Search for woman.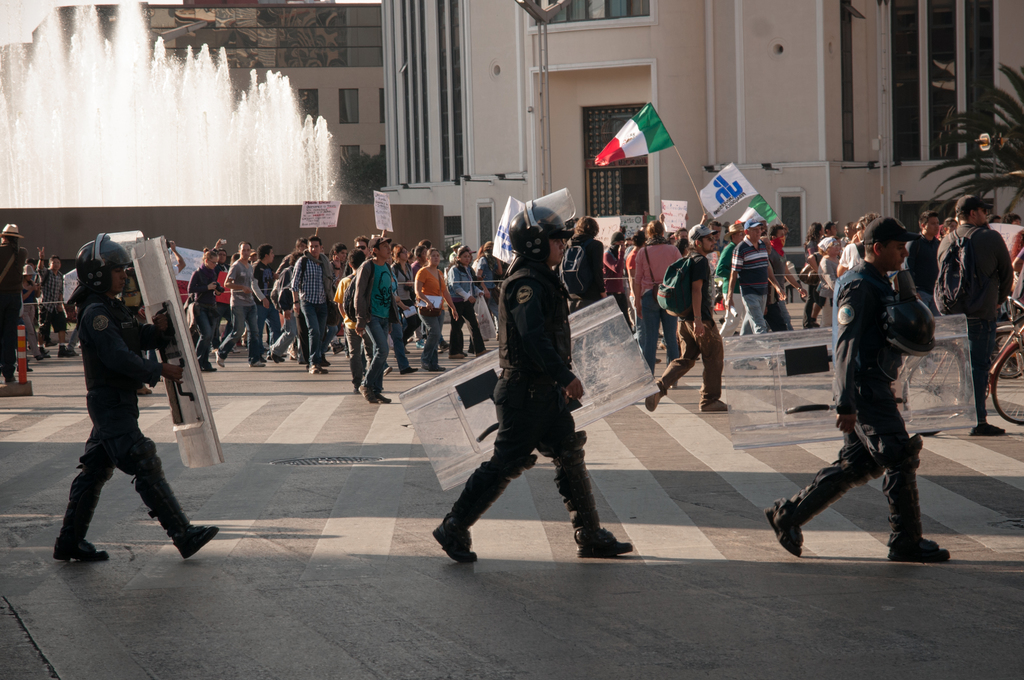
Found at [x1=802, y1=220, x2=825, y2=331].
